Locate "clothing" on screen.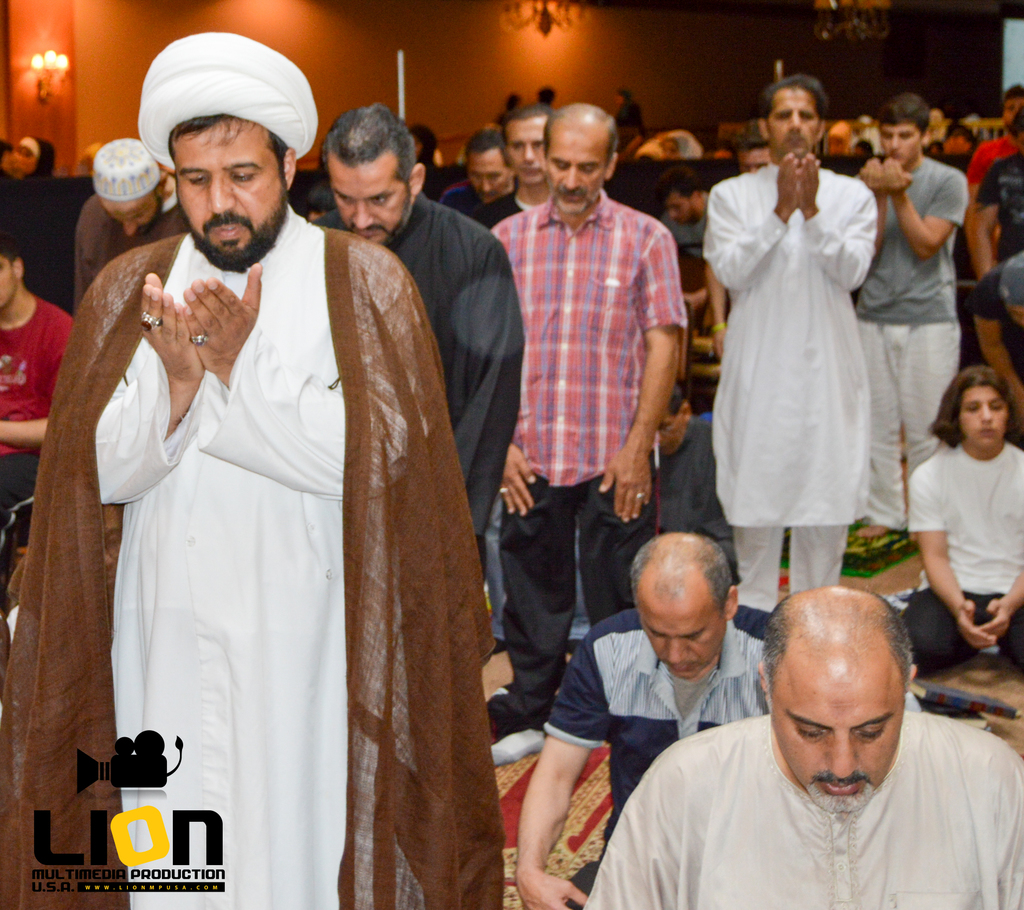
On screen at detection(543, 607, 768, 909).
